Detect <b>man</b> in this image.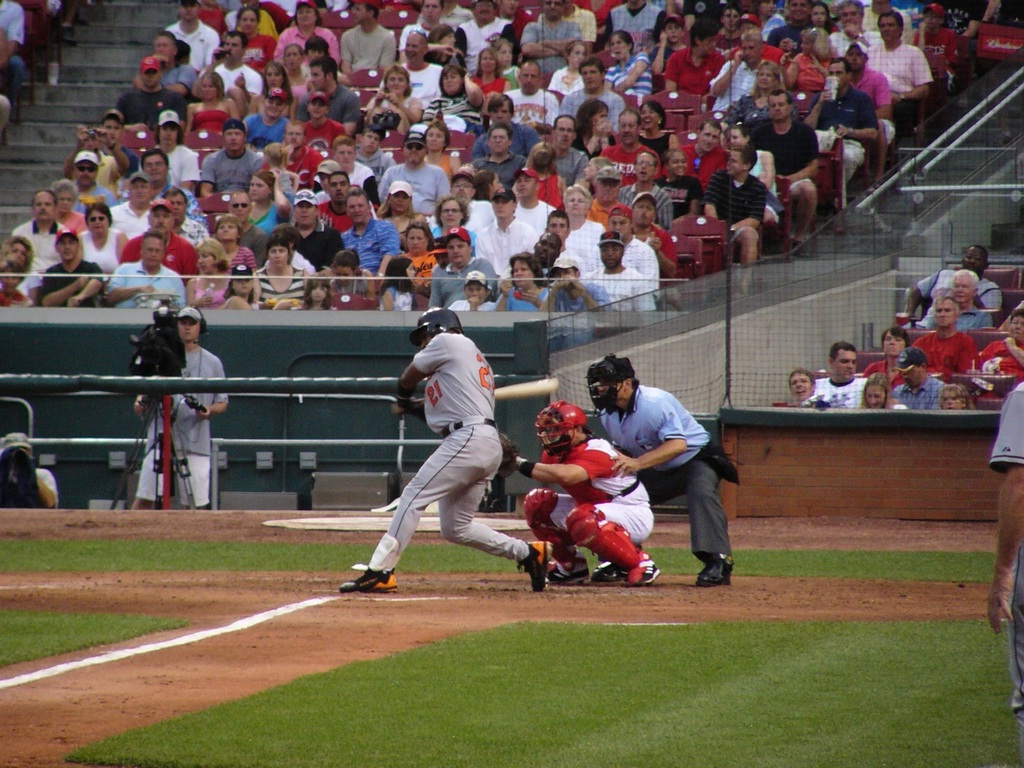
Detection: 295/54/376/129.
